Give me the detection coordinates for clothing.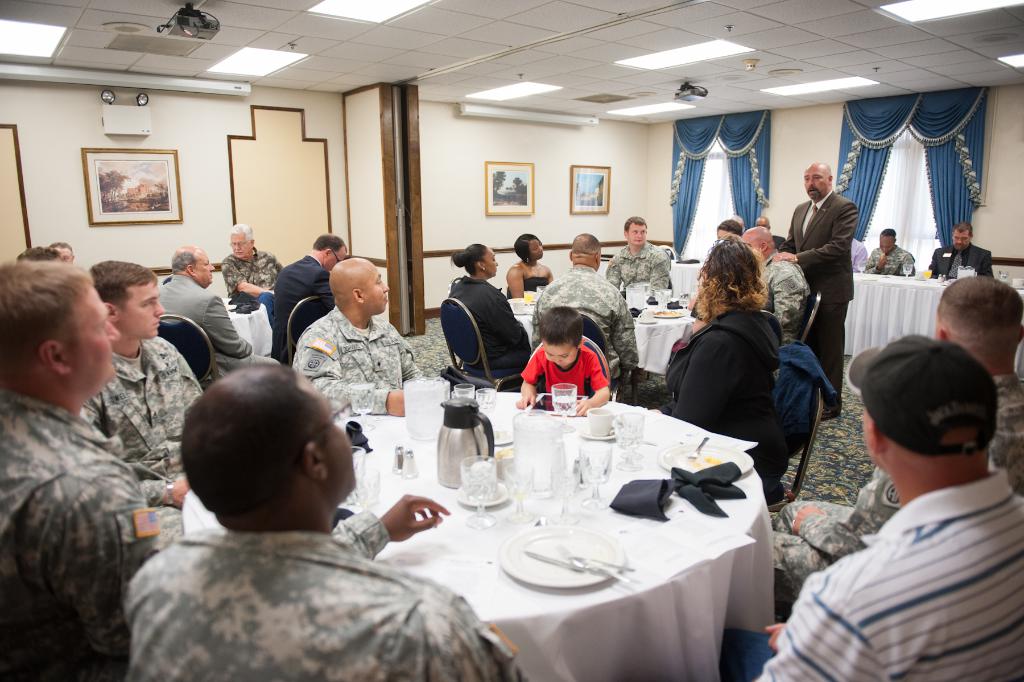
(445,273,529,379).
